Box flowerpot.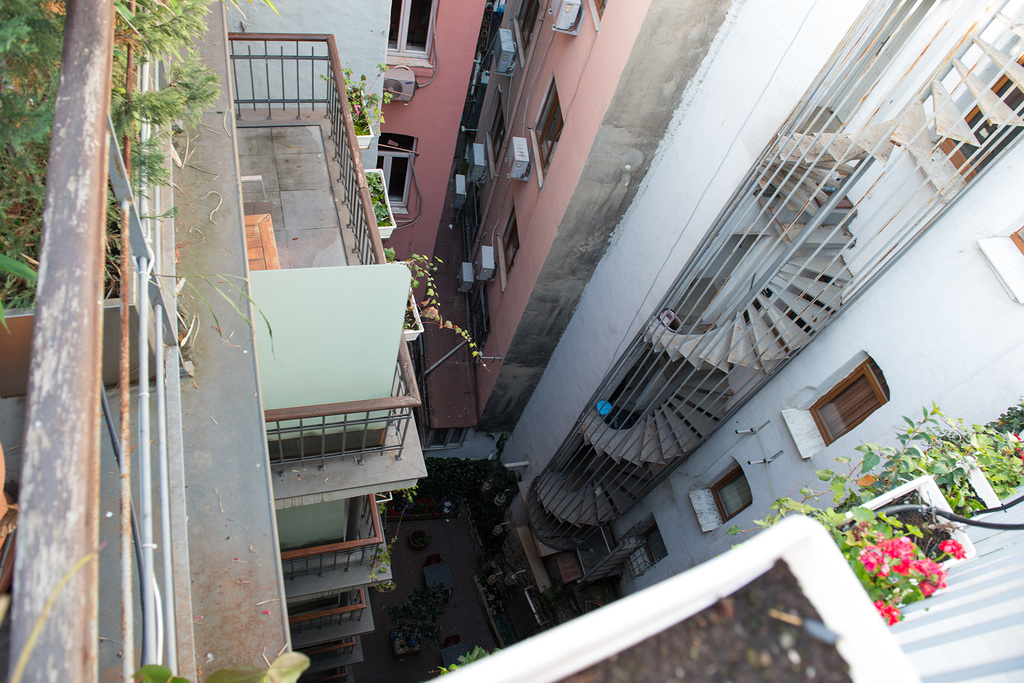
bbox=(821, 475, 971, 604).
